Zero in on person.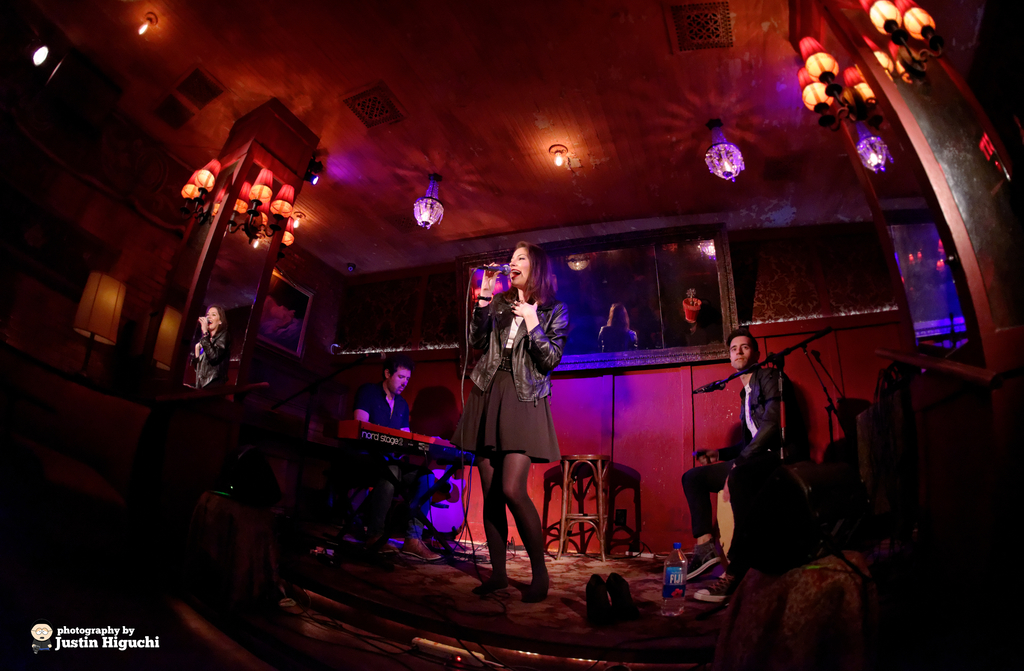
Zeroed in: pyautogui.locateOnScreen(459, 238, 573, 615).
